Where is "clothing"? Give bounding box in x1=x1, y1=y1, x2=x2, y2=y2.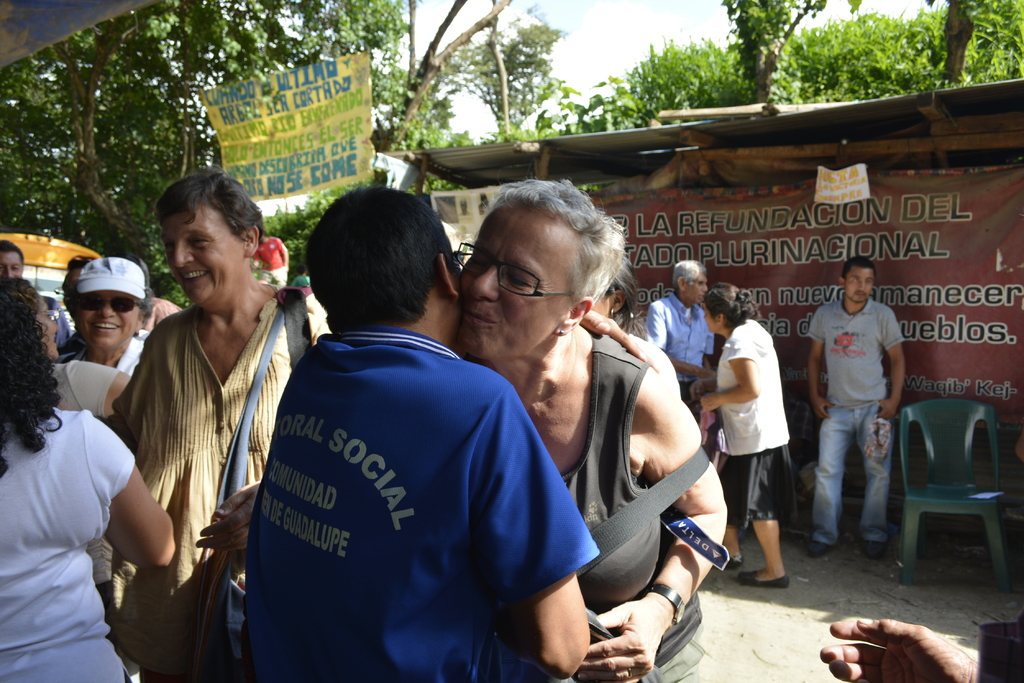
x1=806, y1=296, x2=908, y2=407.
